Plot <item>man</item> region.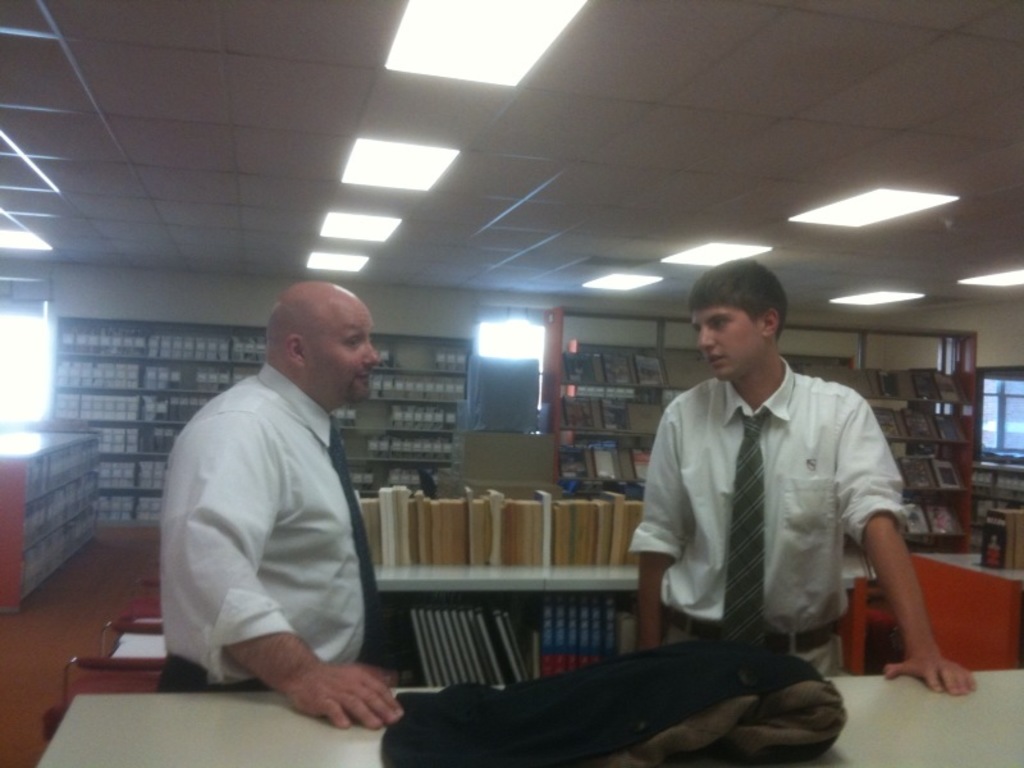
Plotted at locate(154, 255, 421, 751).
